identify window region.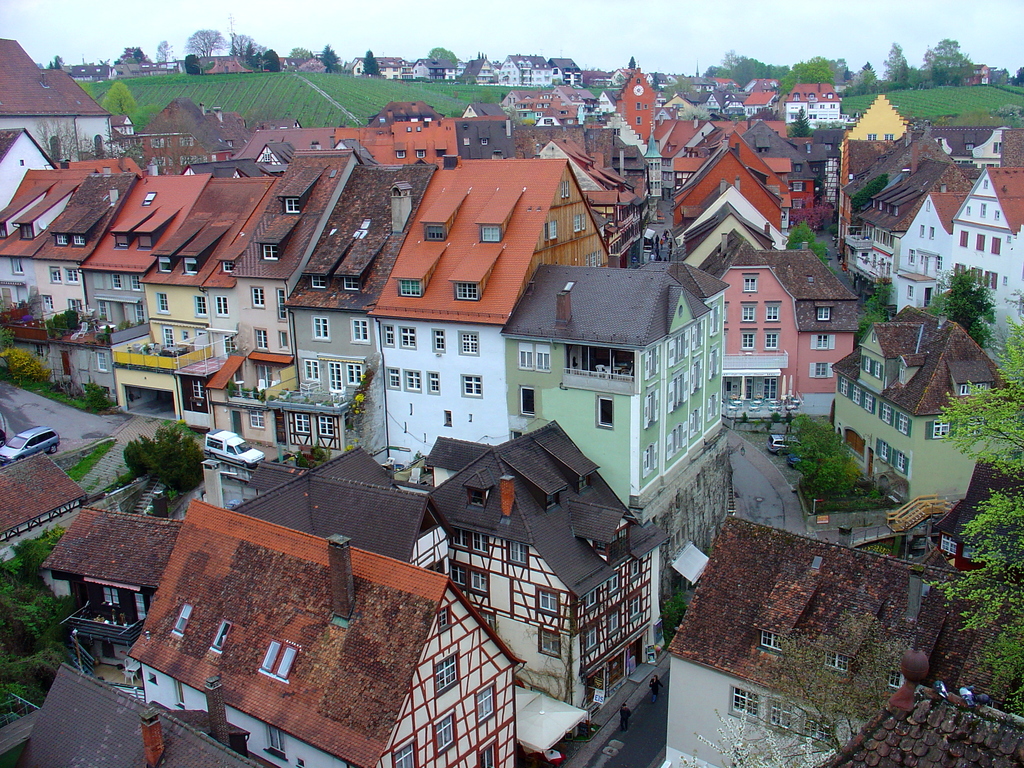
Region: {"left": 933, "top": 420, "right": 949, "bottom": 438}.
